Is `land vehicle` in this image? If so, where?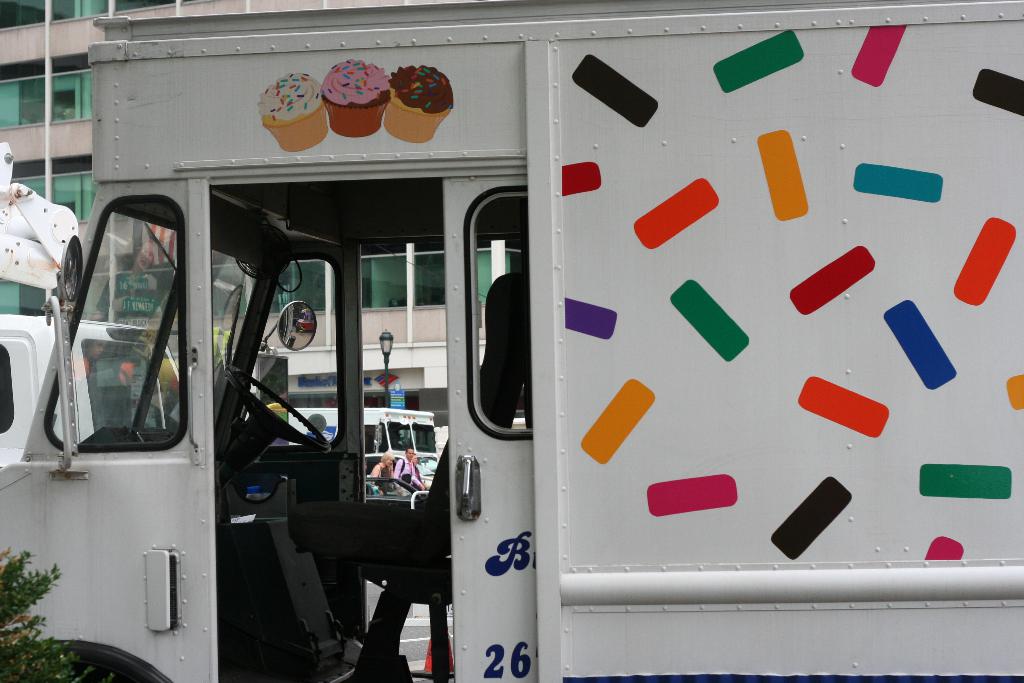
Yes, at <region>0, 318, 184, 469</region>.
